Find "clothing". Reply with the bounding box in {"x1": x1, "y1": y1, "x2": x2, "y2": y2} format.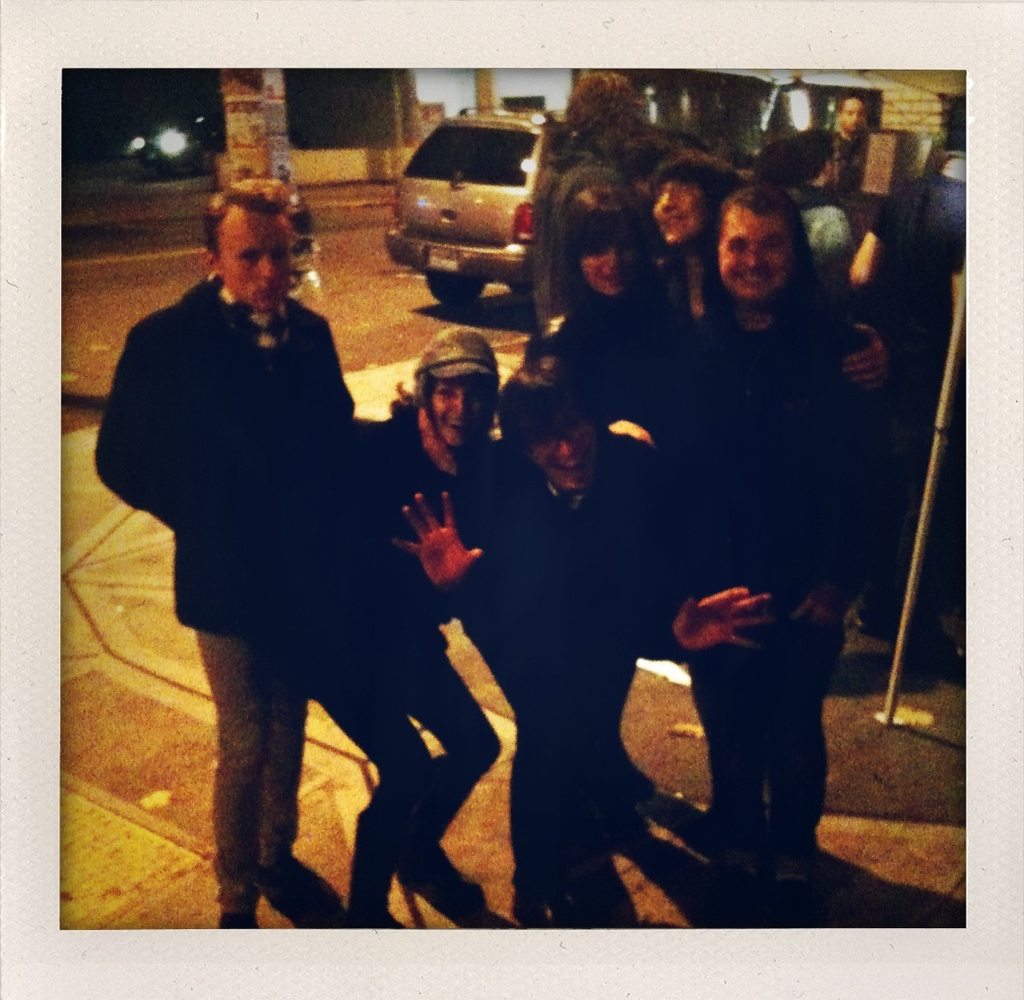
{"x1": 566, "y1": 291, "x2": 664, "y2": 407}.
